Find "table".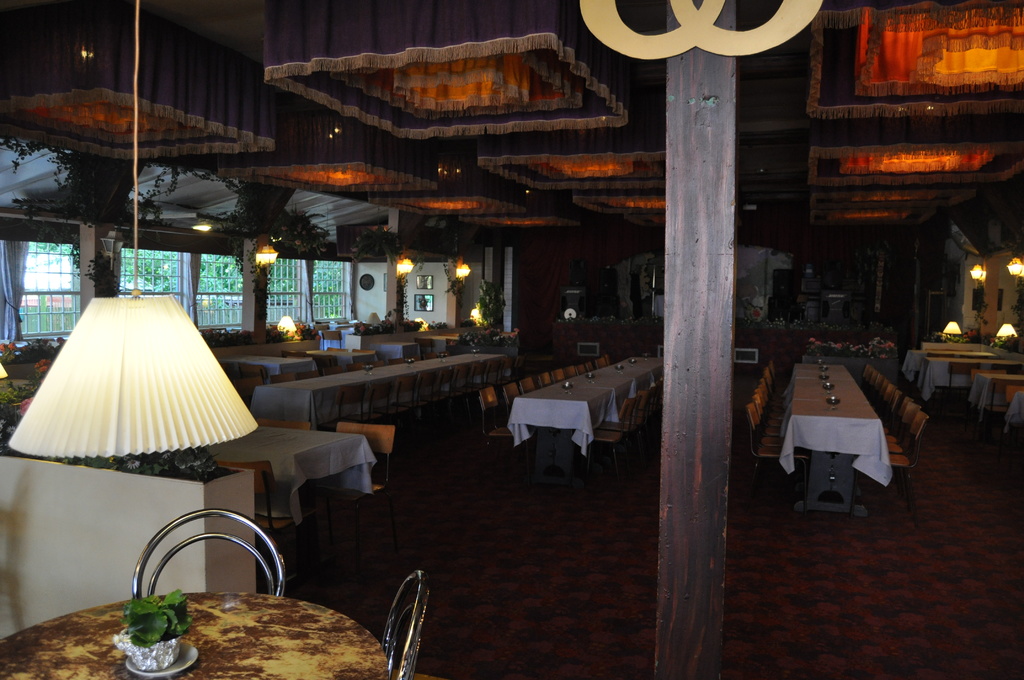
box(253, 356, 505, 428).
